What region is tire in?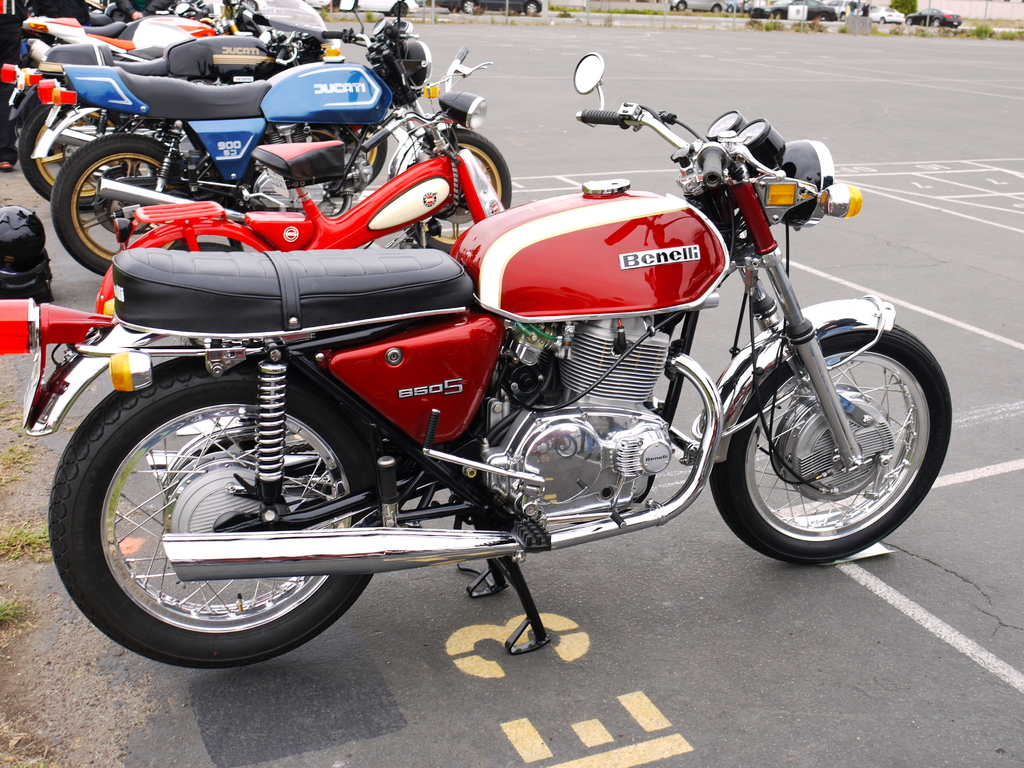
bbox=(726, 2, 734, 13).
